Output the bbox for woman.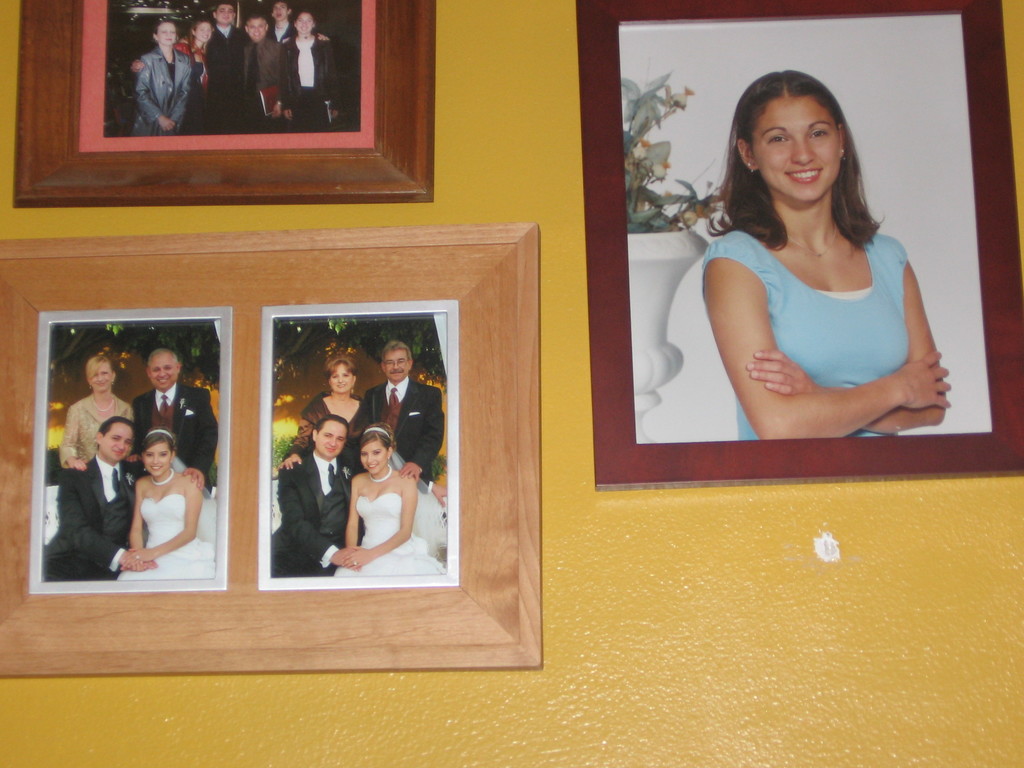
116,427,218,580.
